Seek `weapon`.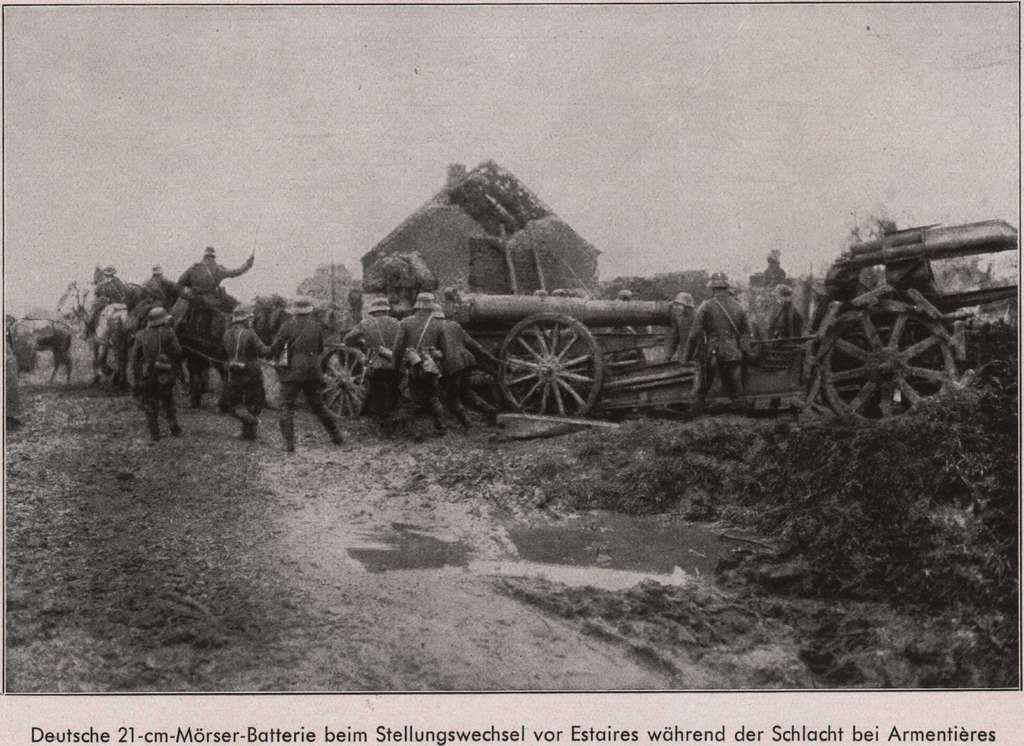
bbox=(848, 218, 1021, 299).
